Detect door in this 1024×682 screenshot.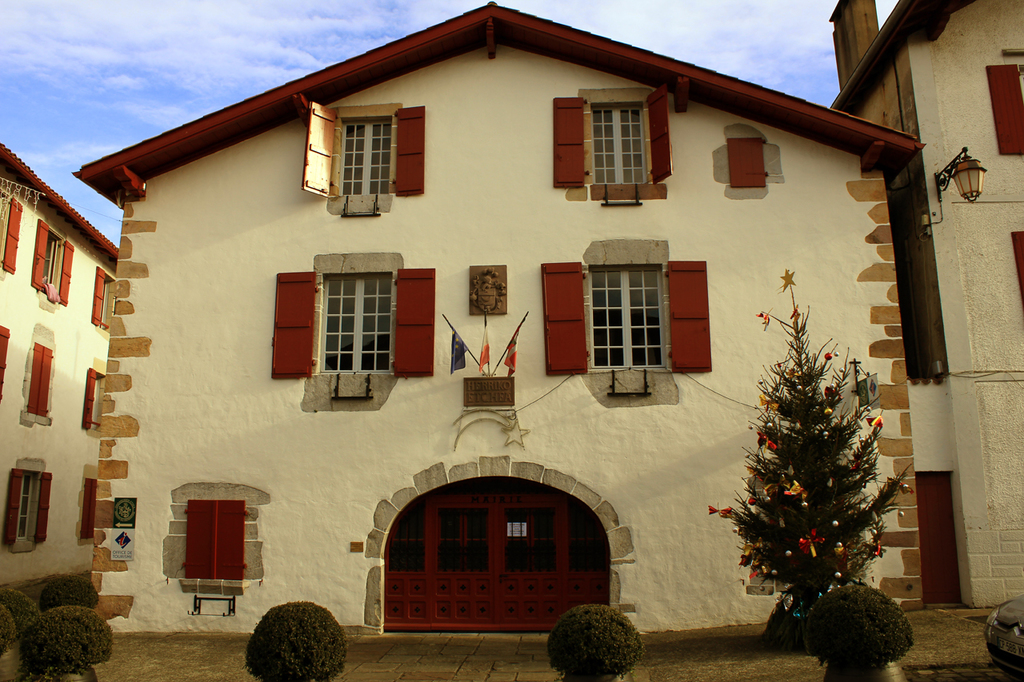
Detection: <bbox>355, 493, 578, 648</bbox>.
